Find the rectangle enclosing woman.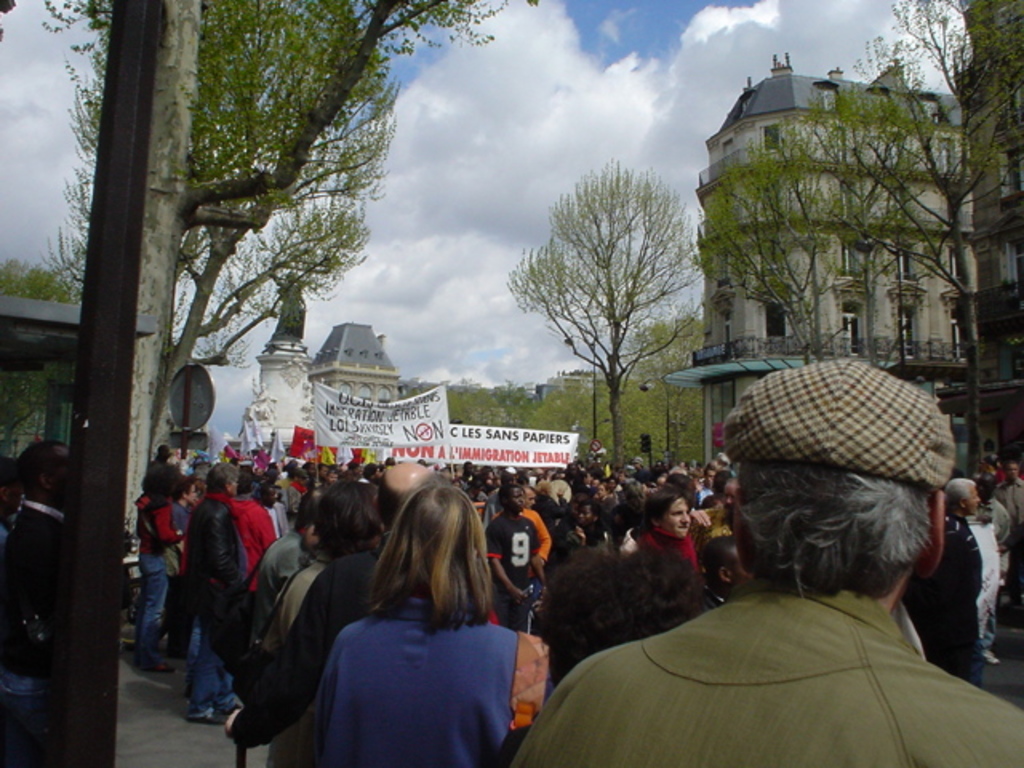
<box>712,464,746,509</box>.
